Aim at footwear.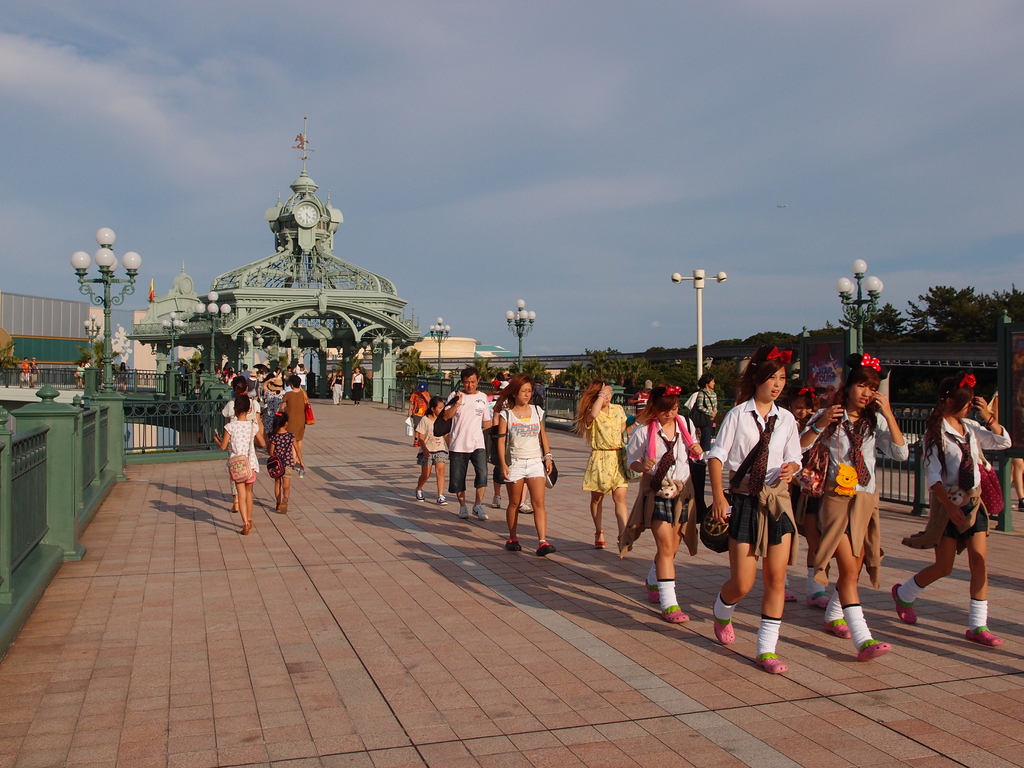
Aimed at box(857, 639, 892, 658).
